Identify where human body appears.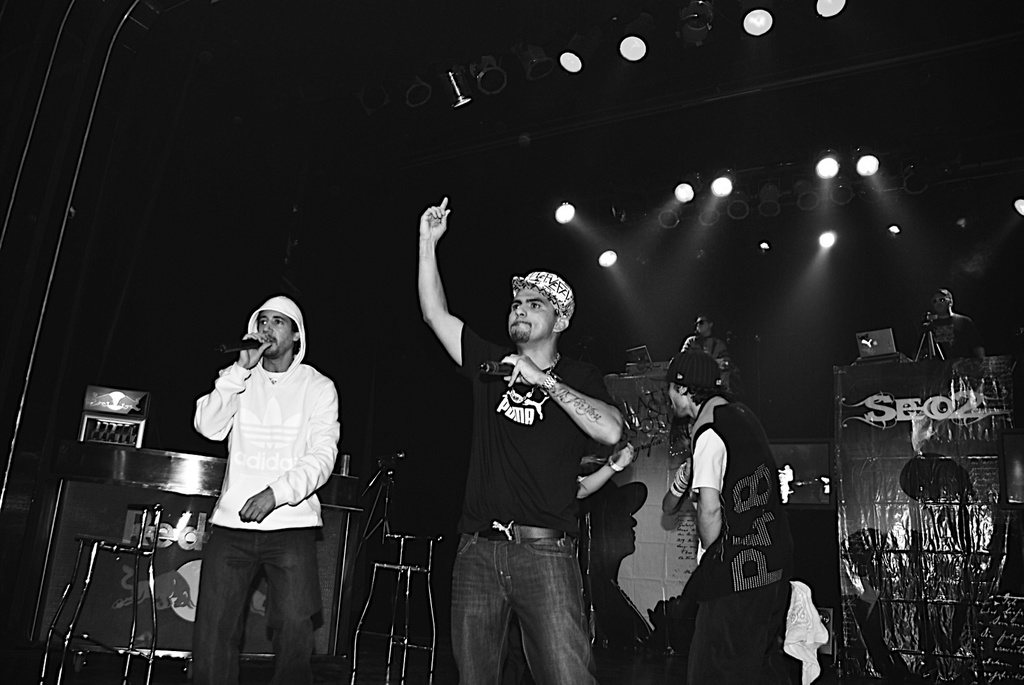
Appears at x1=418 y1=197 x2=624 y2=684.
